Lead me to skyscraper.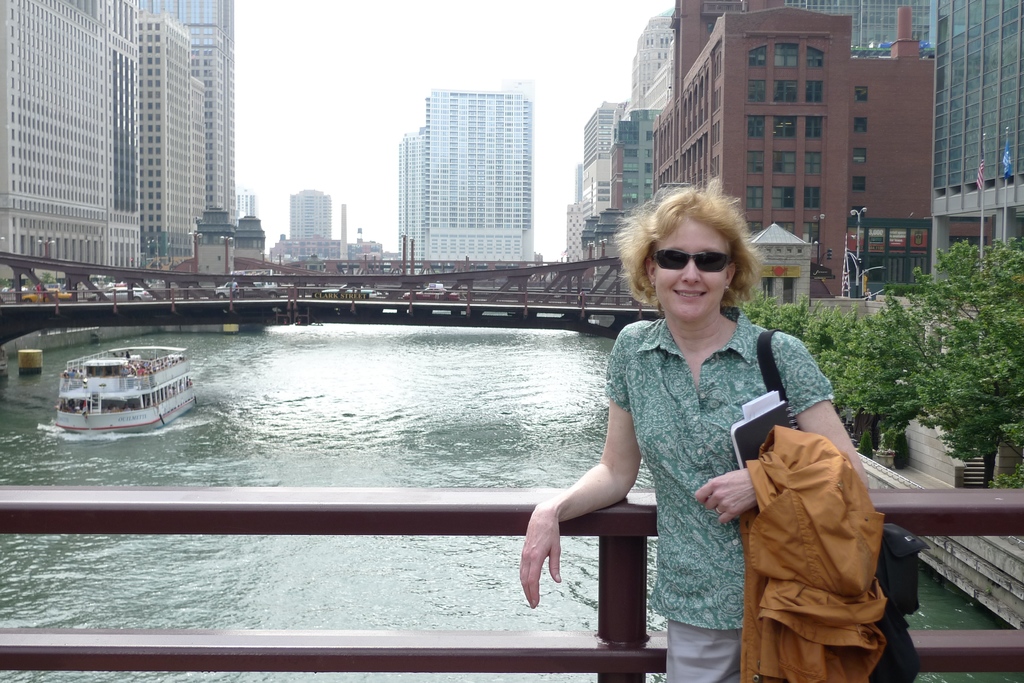
Lead to crop(561, 101, 620, 257).
